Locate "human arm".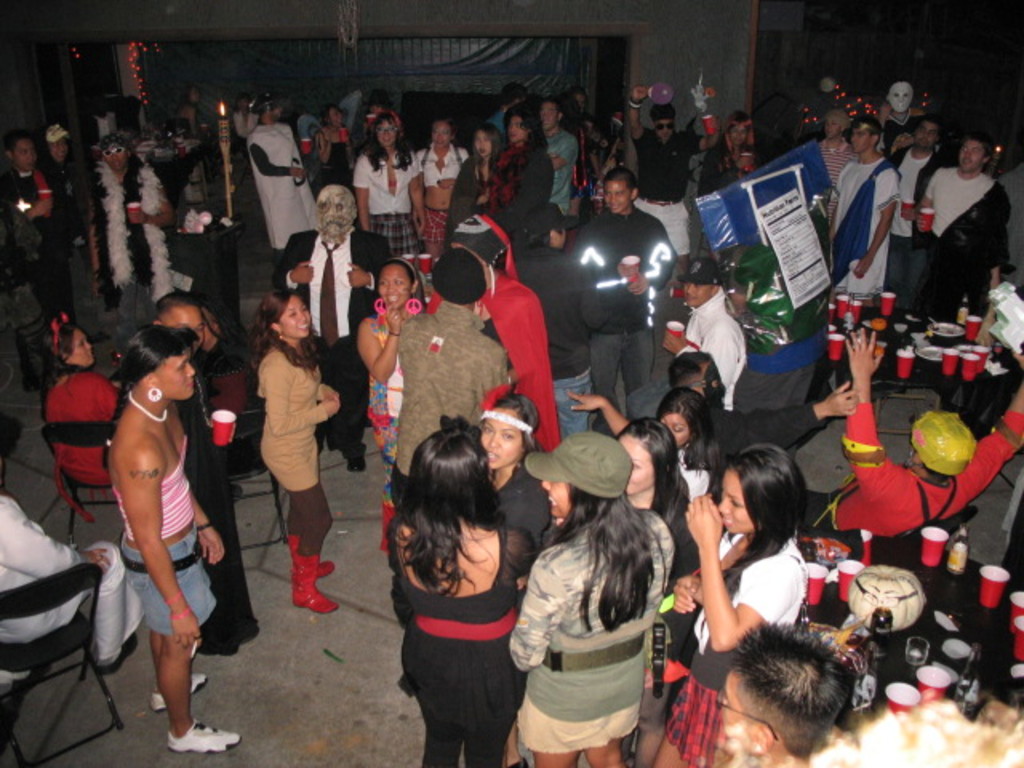
Bounding box: {"x1": 648, "y1": 326, "x2": 736, "y2": 398}.
